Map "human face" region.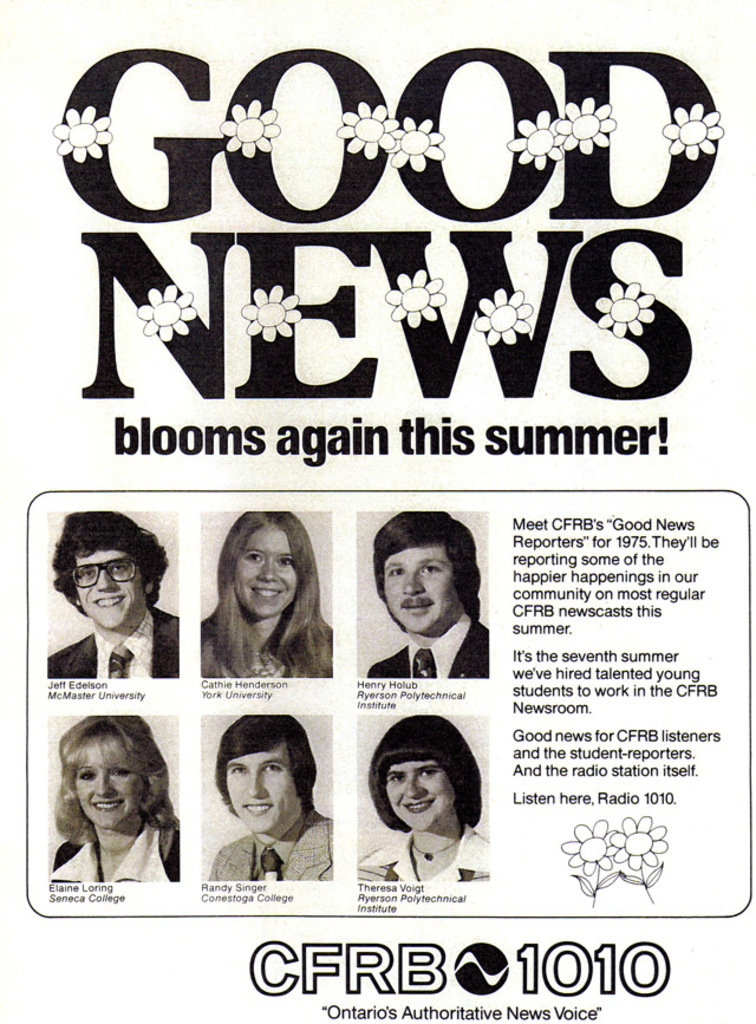
Mapped to <box>383,546,452,633</box>.
